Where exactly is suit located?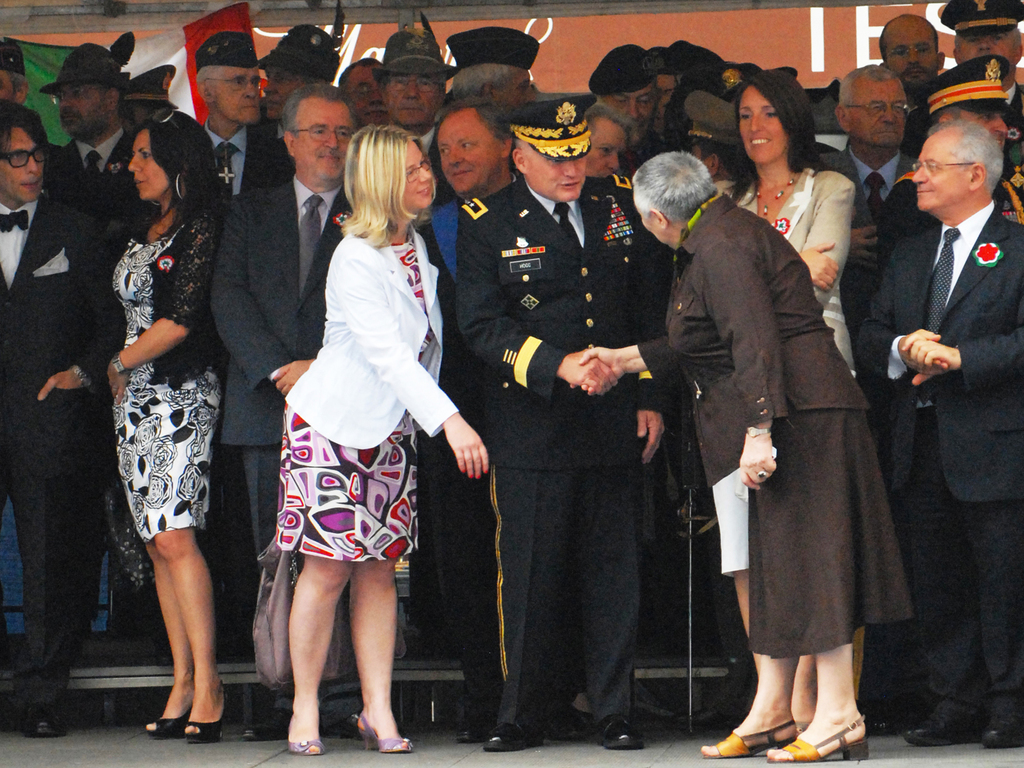
Its bounding box is x1=859, y1=126, x2=1013, y2=718.
